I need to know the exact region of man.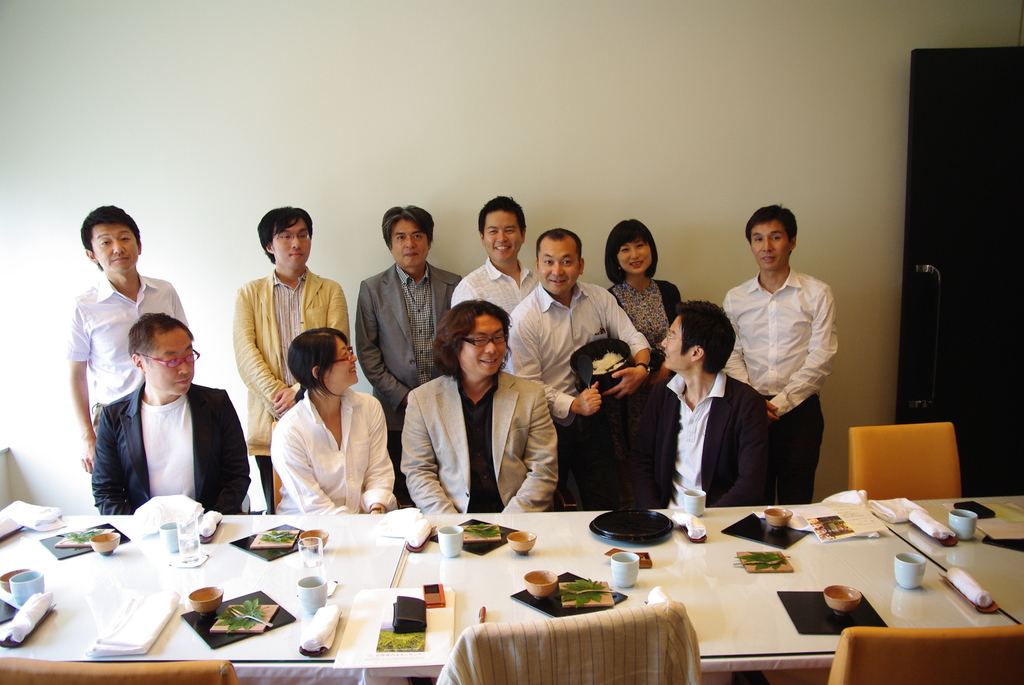
Region: bbox=[499, 229, 657, 423].
